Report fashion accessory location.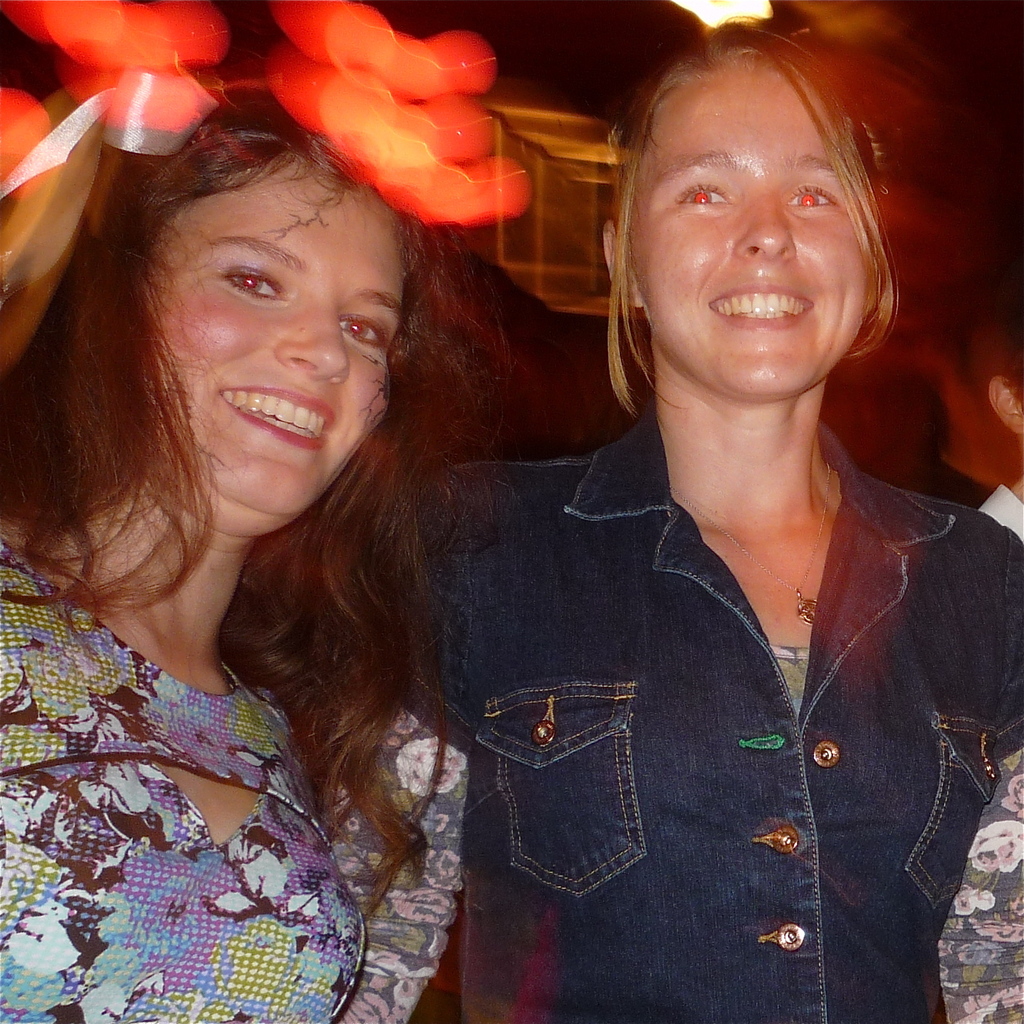
Report: 671 458 828 627.
